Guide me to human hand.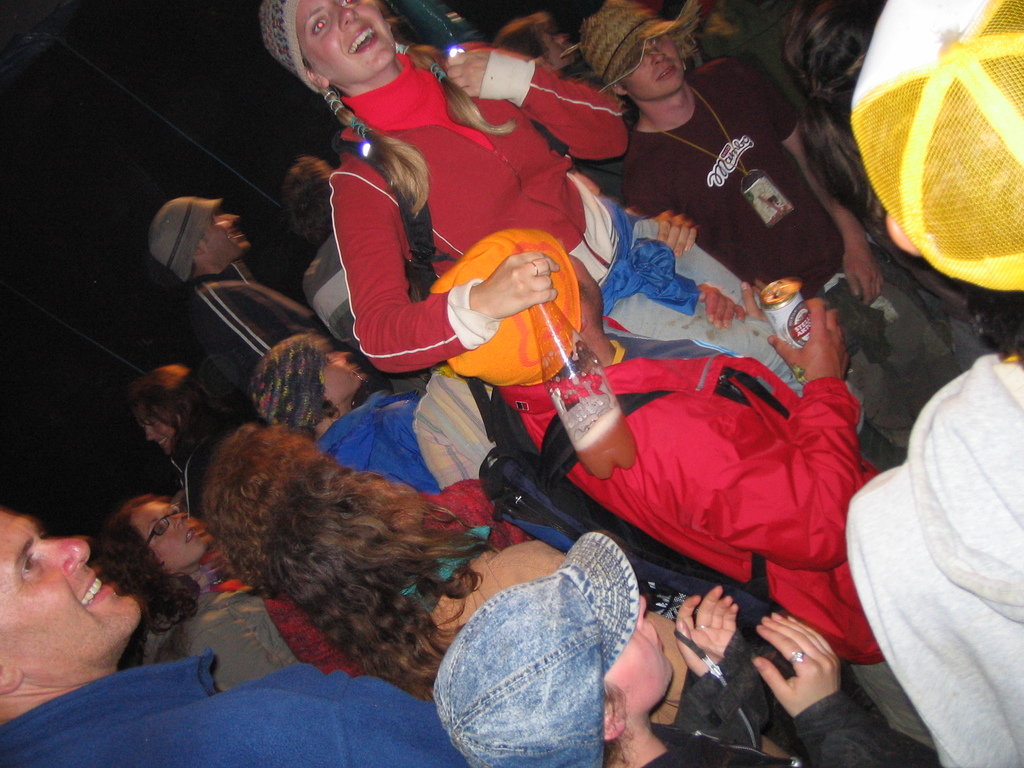
Guidance: [x1=673, y1=585, x2=741, y2=678].
